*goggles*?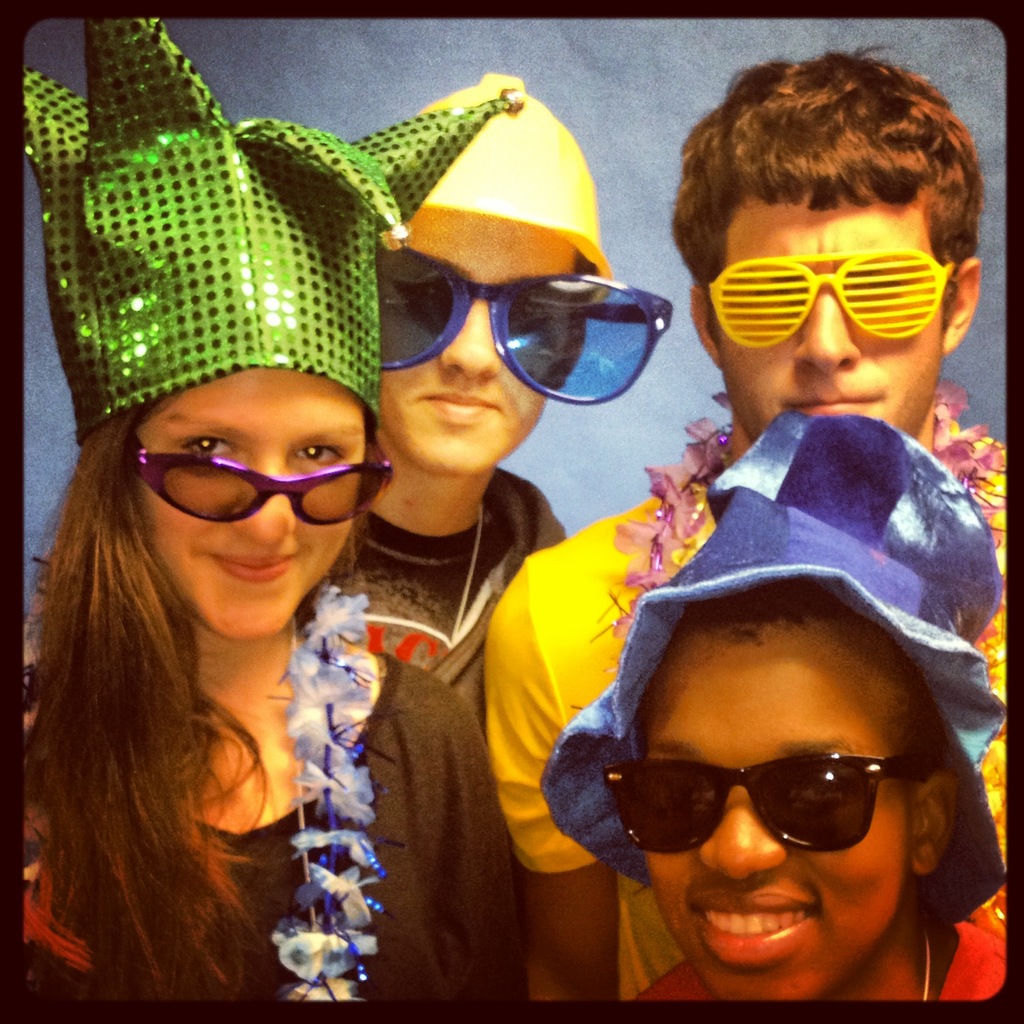
601/738/949/836
